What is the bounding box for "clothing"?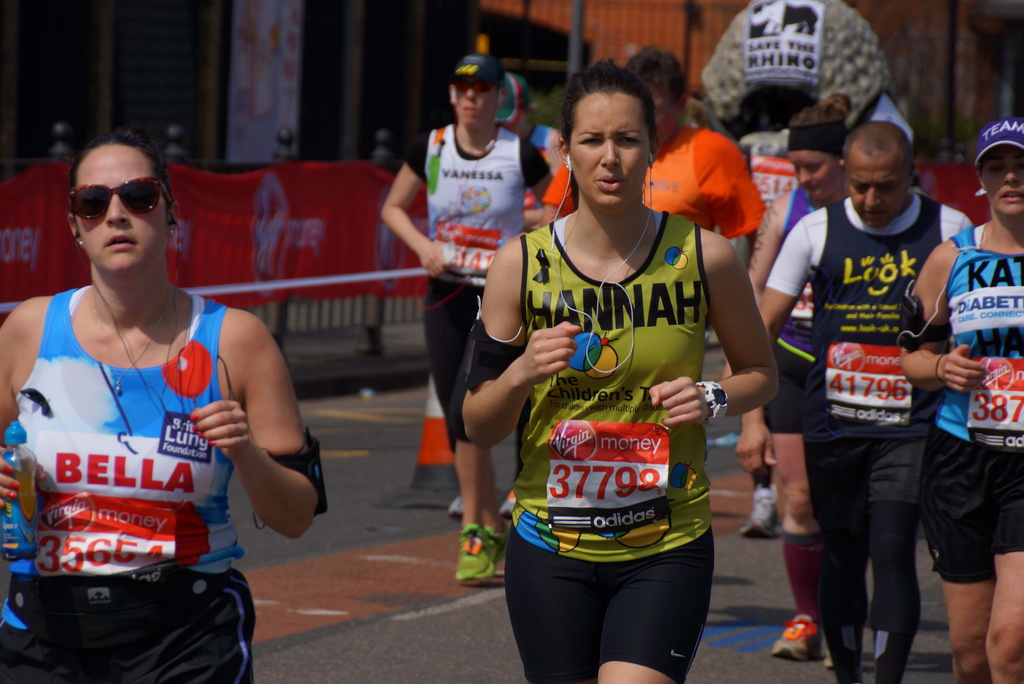
{"x1": 407, "y1": 129, "x2": 545, "y2": 448}.
